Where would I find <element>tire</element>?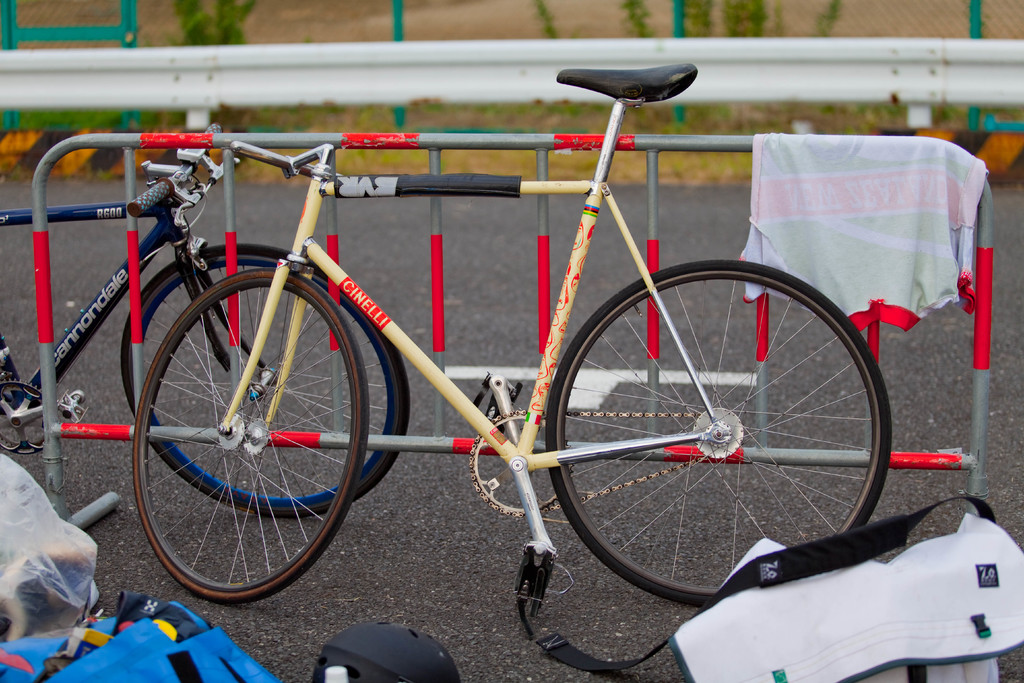
At bbox=[122, 243, 410, 516].
